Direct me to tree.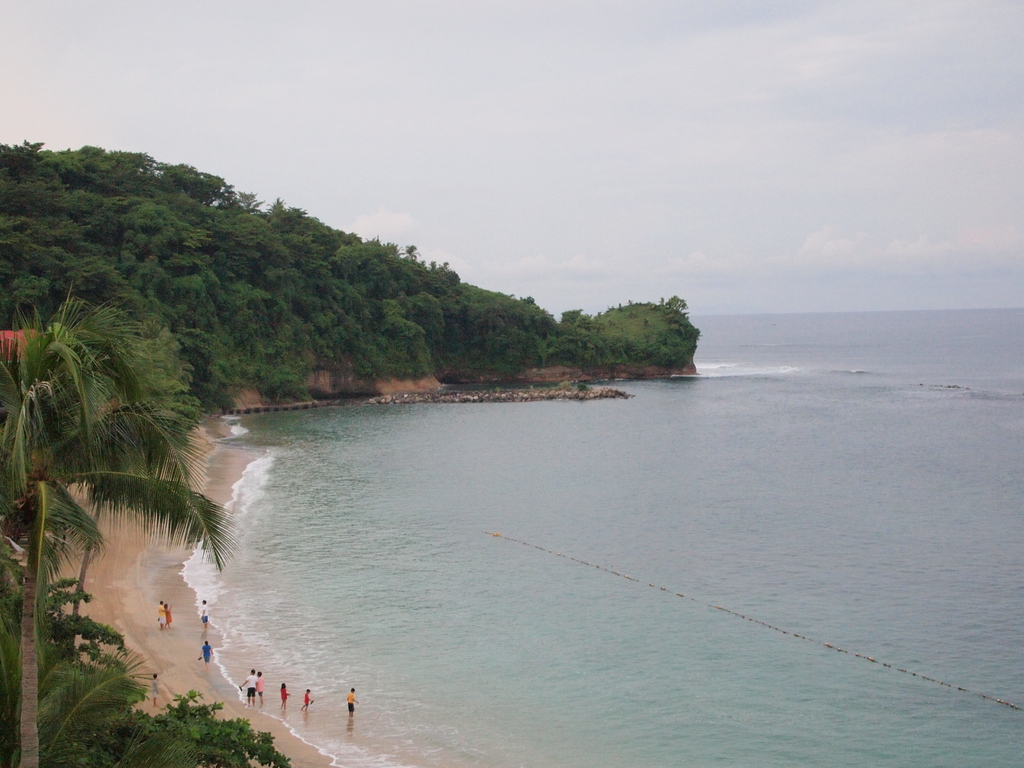
Direction: {"left": 0, "top": 135, "right": 697, "bottom": 404}.
